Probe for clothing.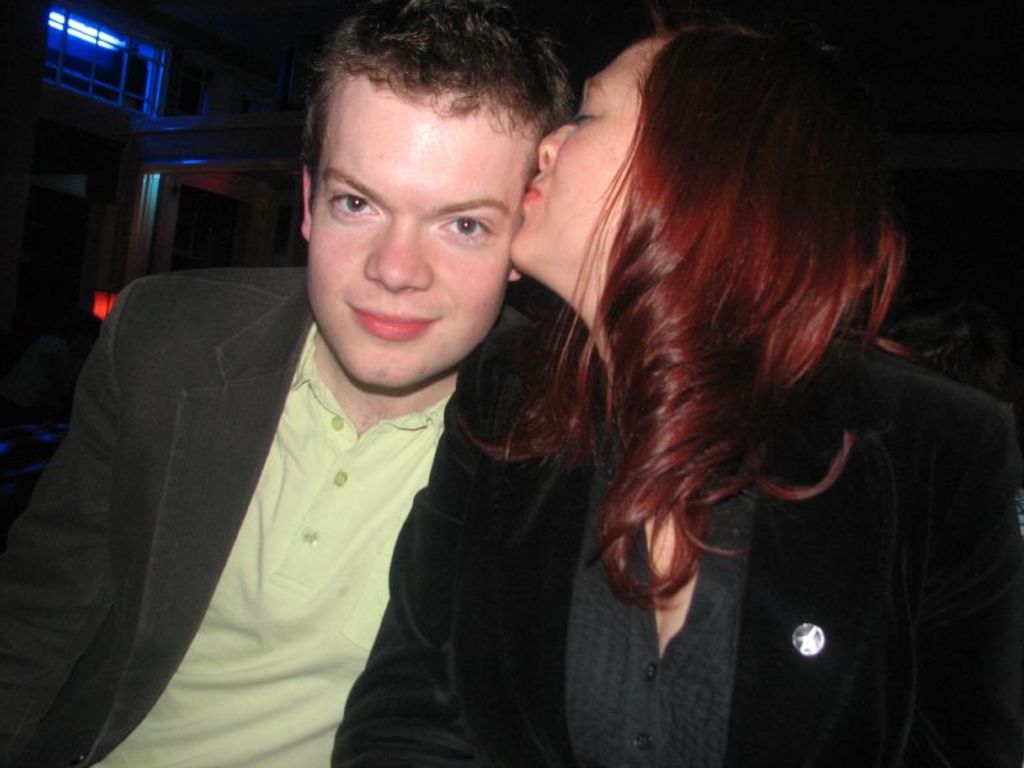
Probe result: [530,323,1023,767].
